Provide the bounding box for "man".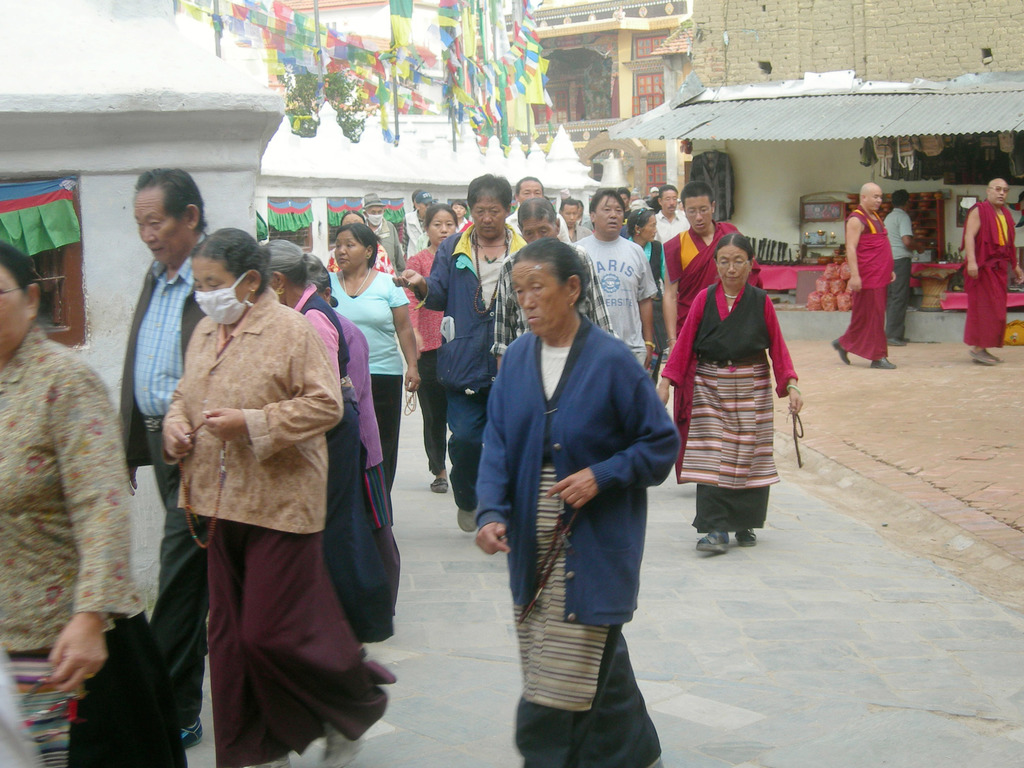
detection(110, 171, 212, 752).
